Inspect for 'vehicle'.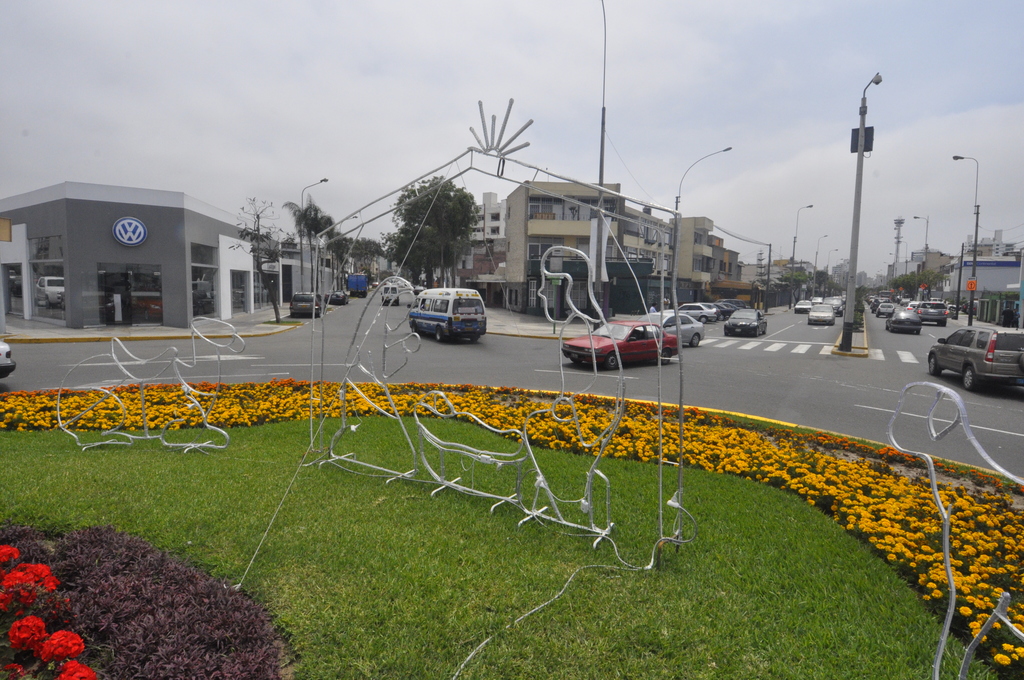
Inspection: [x1=713, y1=304, x2=746, y2=319].
